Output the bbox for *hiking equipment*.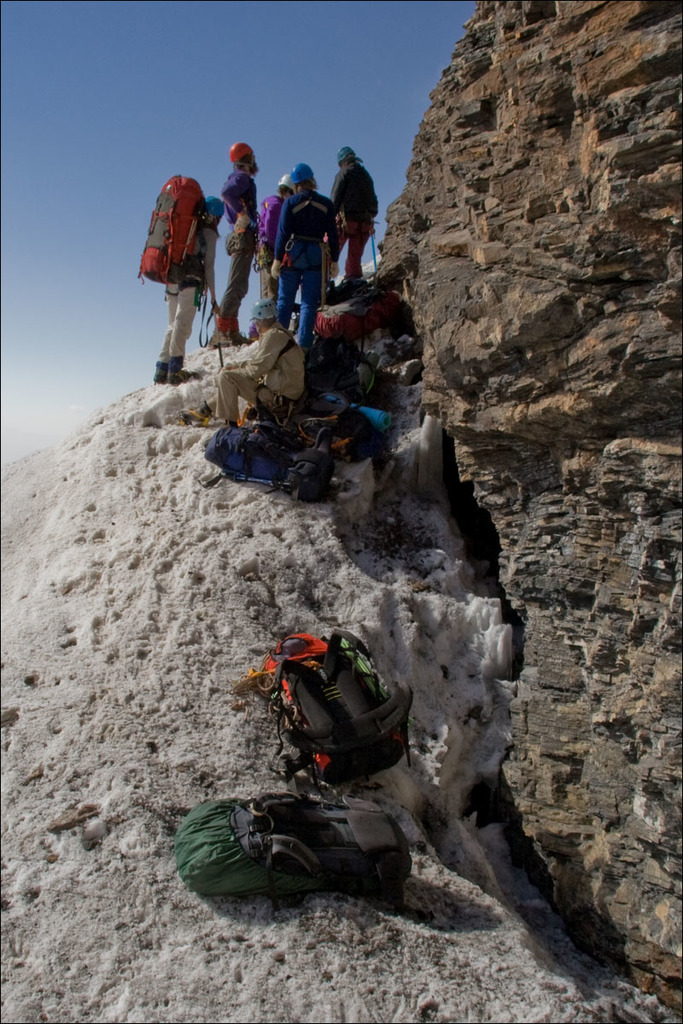
bbox(330, 140, 359, 163).
